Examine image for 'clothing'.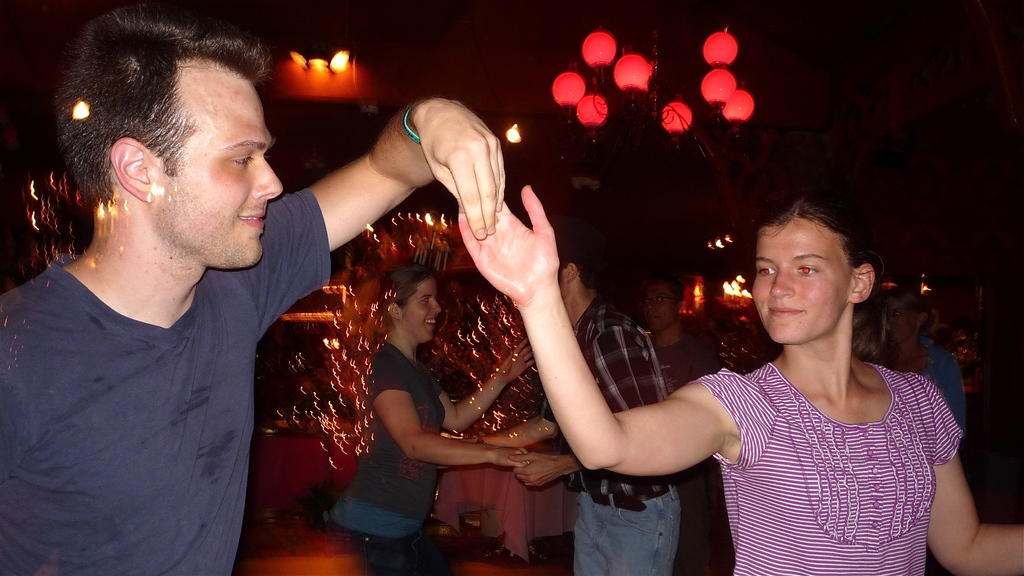
Examination result: 566/295/685/575.
